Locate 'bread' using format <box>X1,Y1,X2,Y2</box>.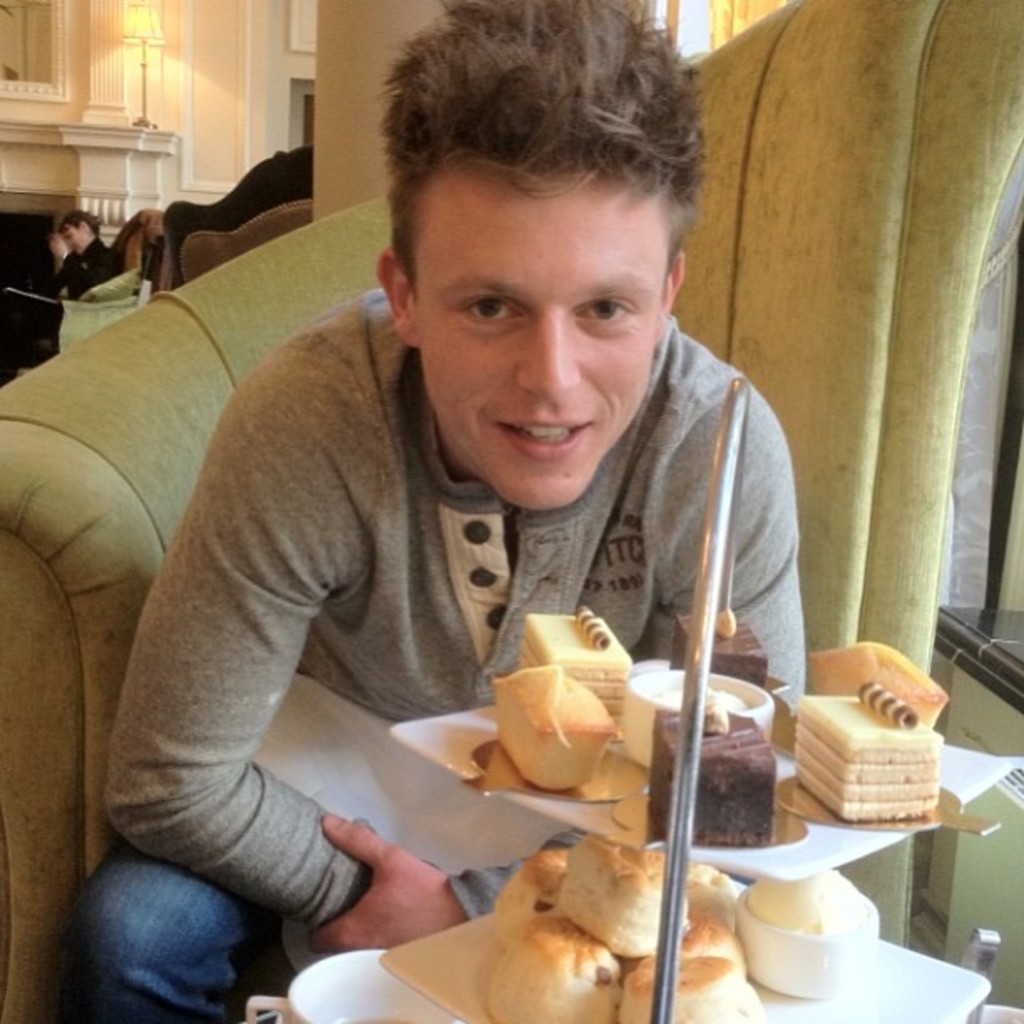
<box>808,641,945,724</box>.
